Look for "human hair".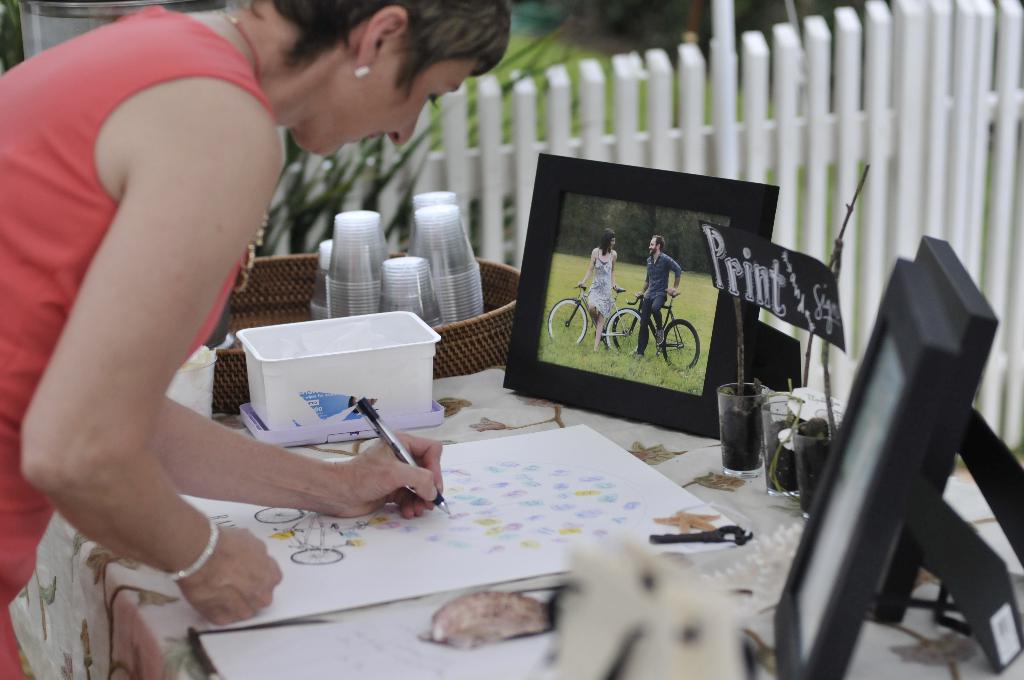
Found: (596,229,616,255).
